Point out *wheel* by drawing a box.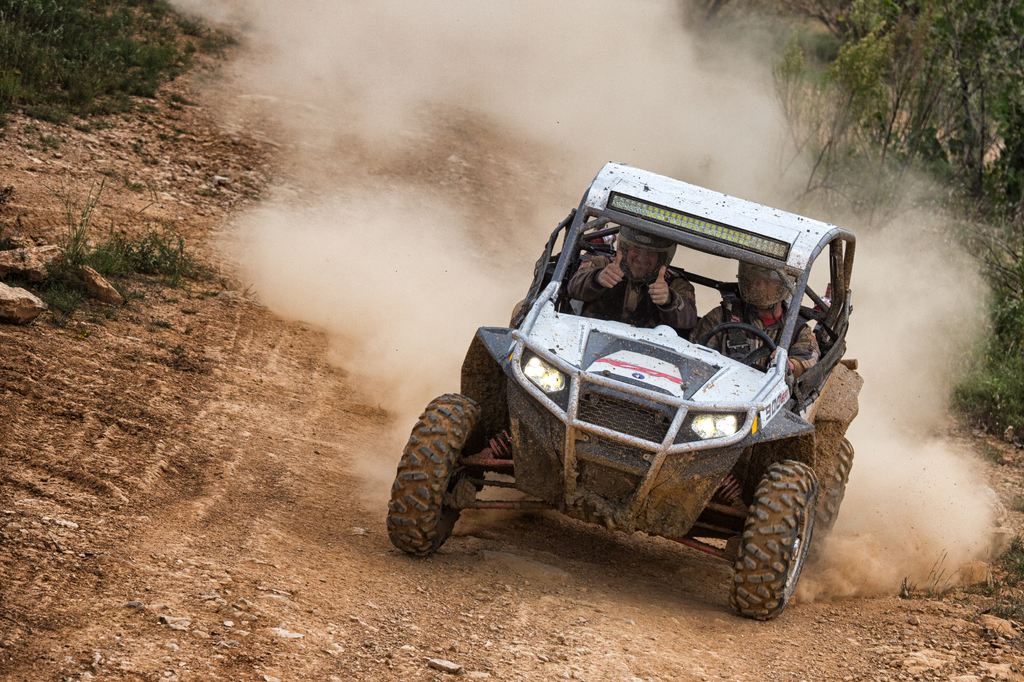
<region>813, 435, 854, 561</region>.
